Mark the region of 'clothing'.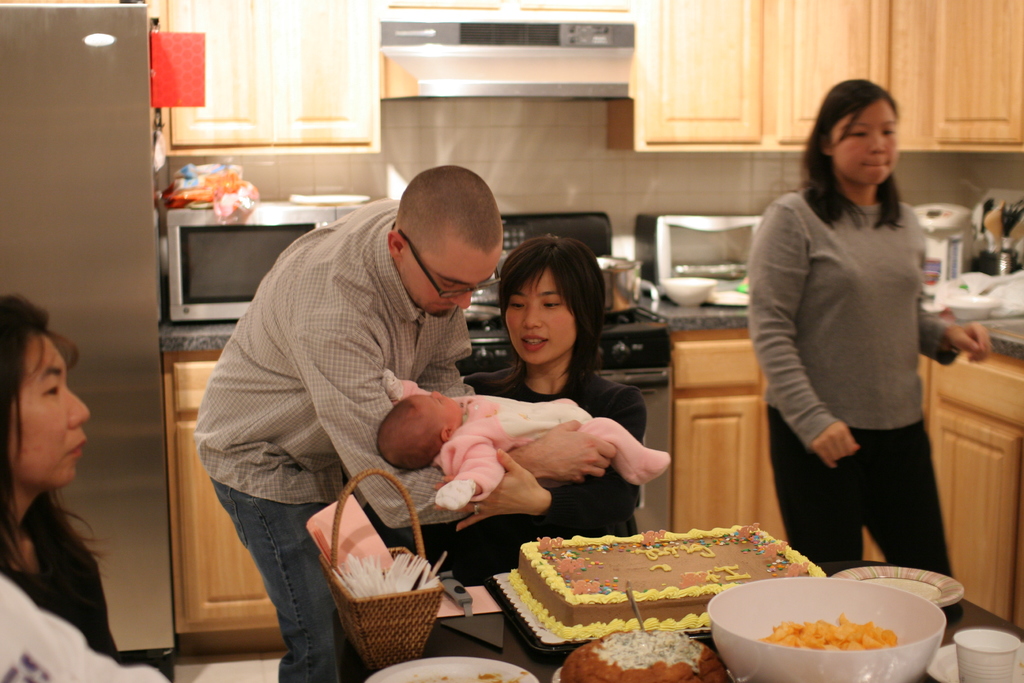
Region: <box>383,367,675,509</box>.
